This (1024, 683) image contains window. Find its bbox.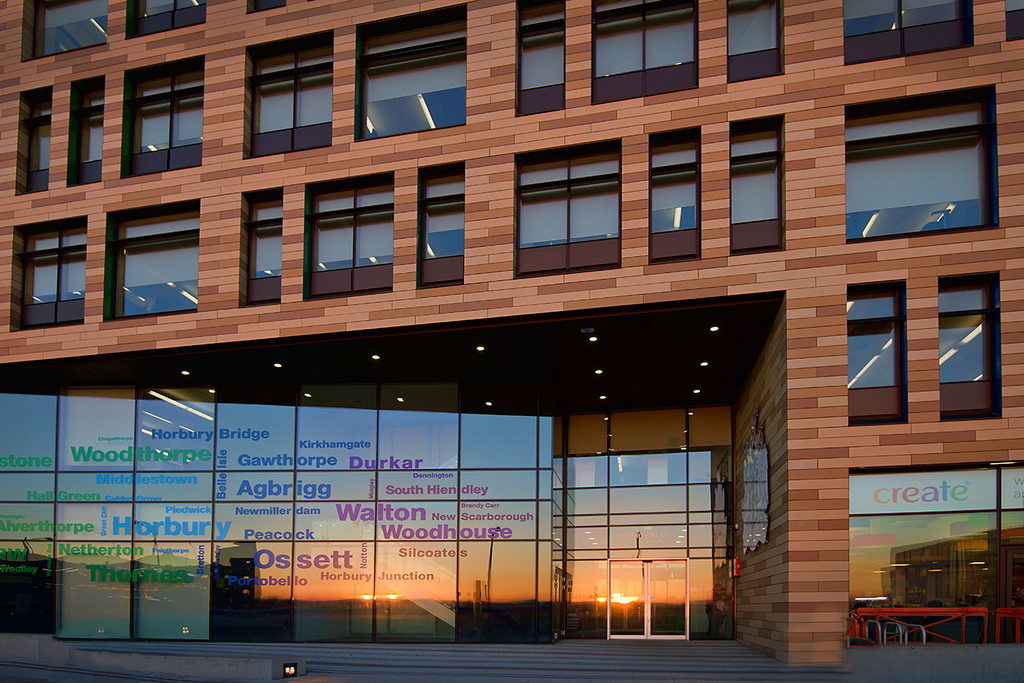
[x1=728, y1=116, x2=785, y2=256].
